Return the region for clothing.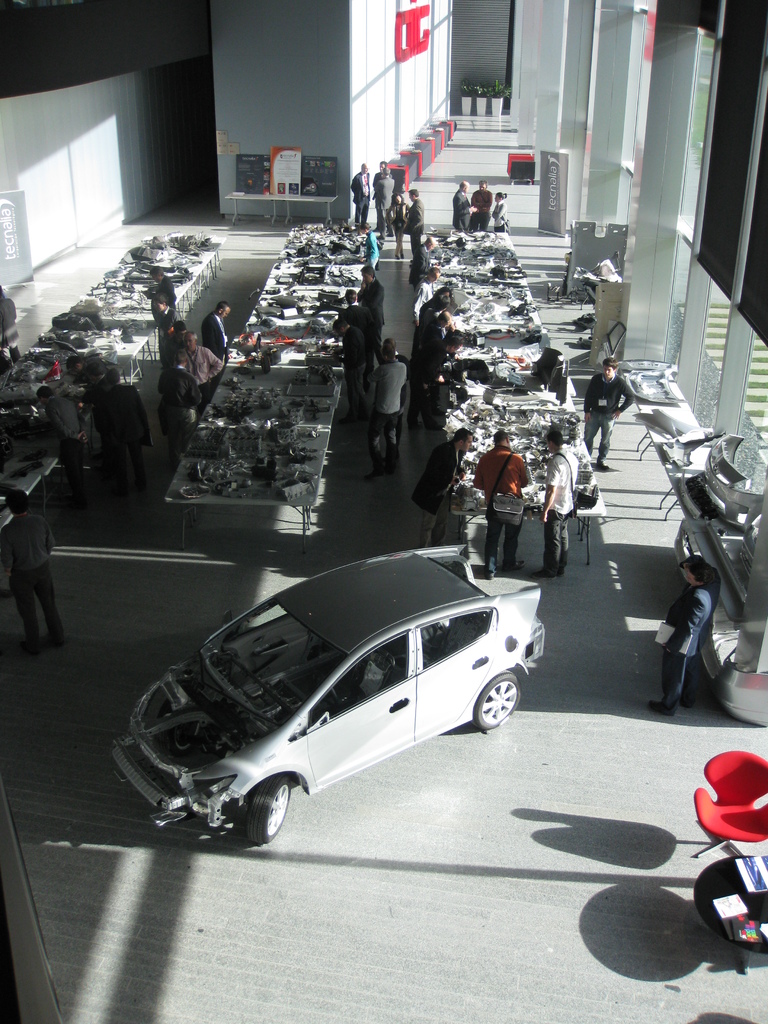
crop(354, 277, 385, 351).
